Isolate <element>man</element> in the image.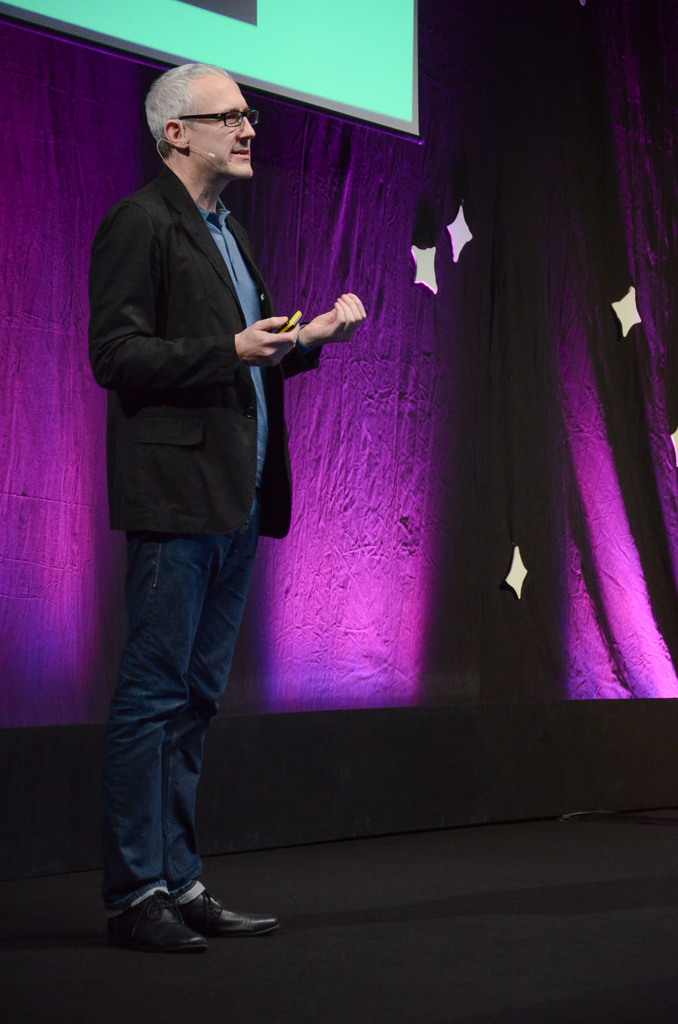
Isolated region: <region>86, 95, 361, 922</region>.
